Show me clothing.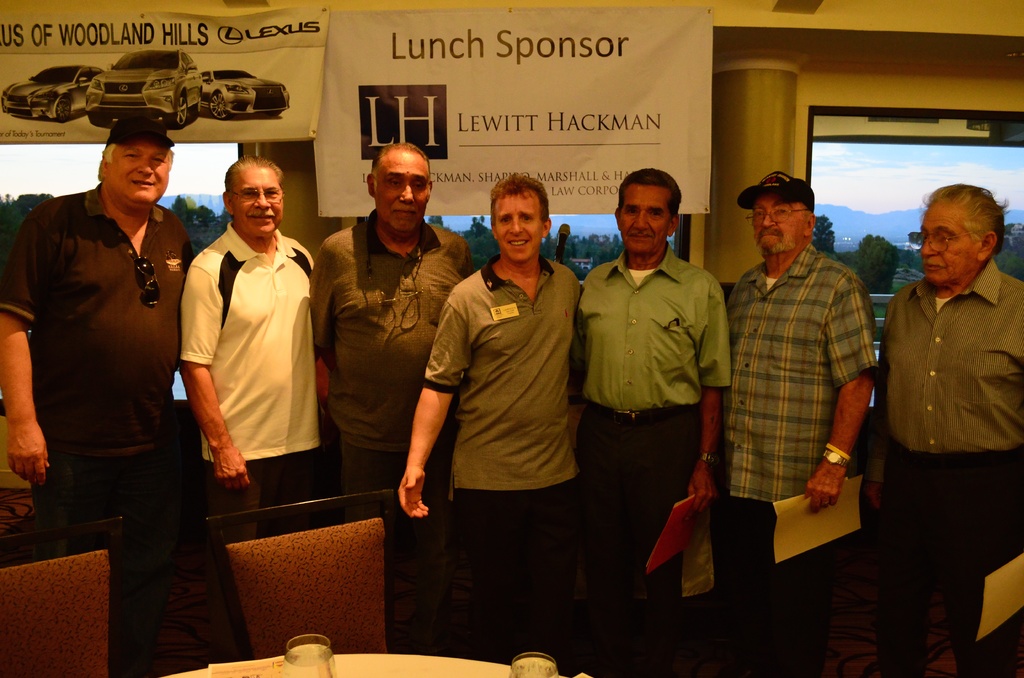
clothing is here: (x1=871, y1=268, x2=1023, y2=677).
